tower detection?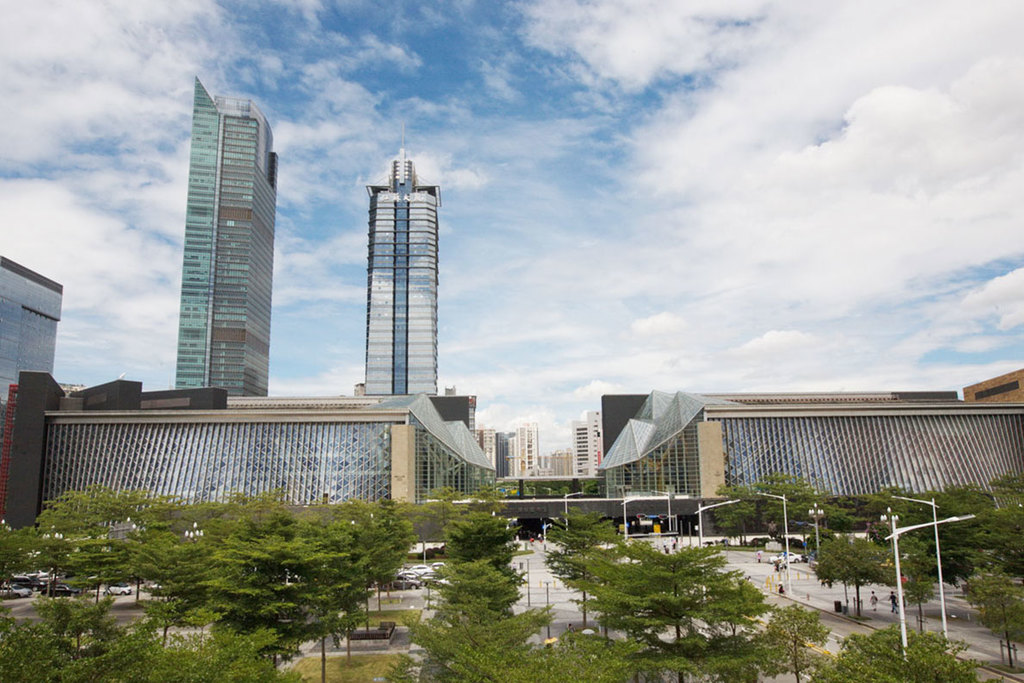
146, 110, 278, 401
